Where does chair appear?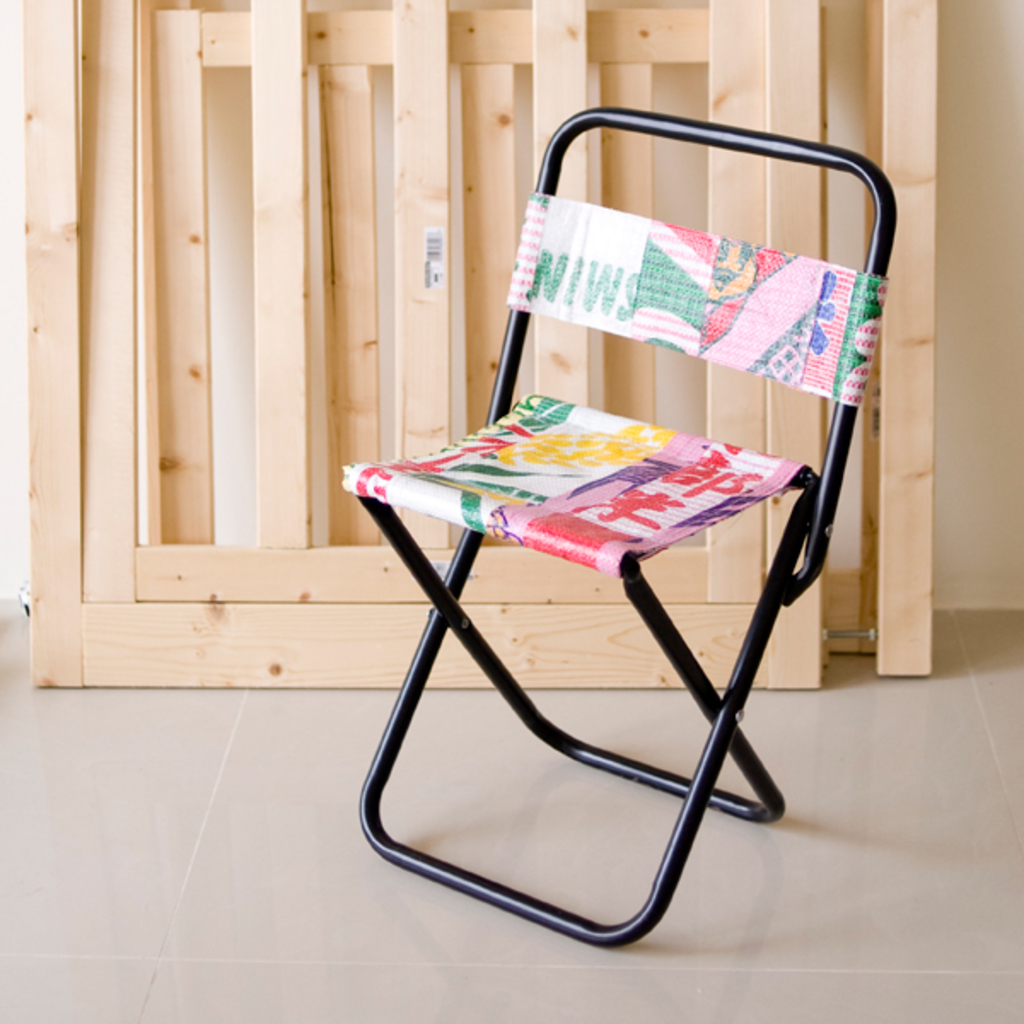
Appears at crop(340, 101, 901, 951).
